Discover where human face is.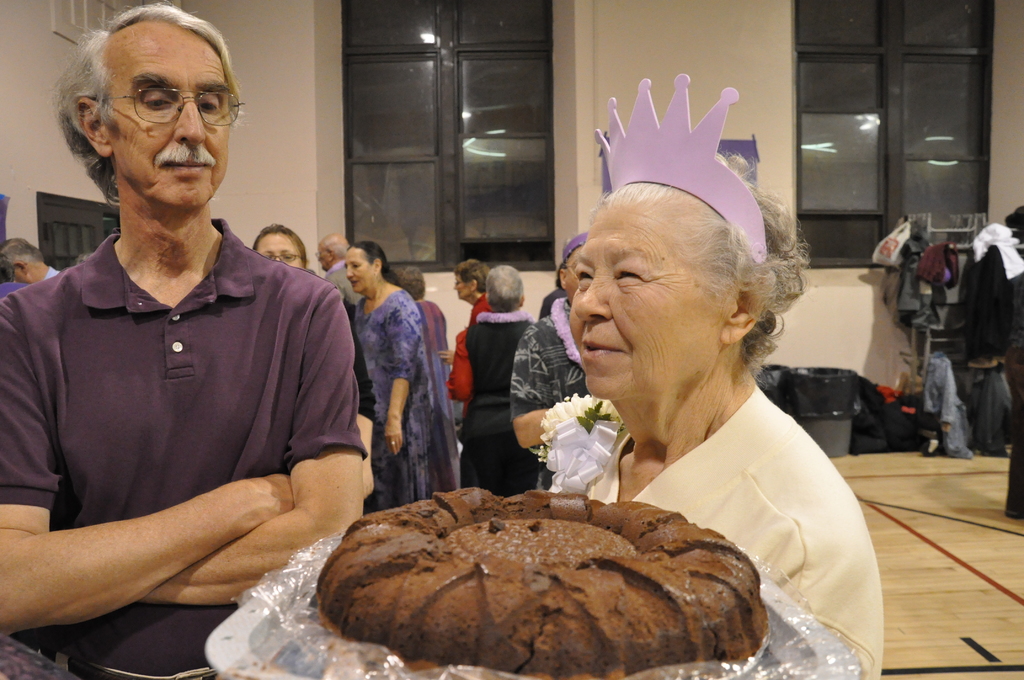
Discovered at rect(318, 241, 332, 271).
